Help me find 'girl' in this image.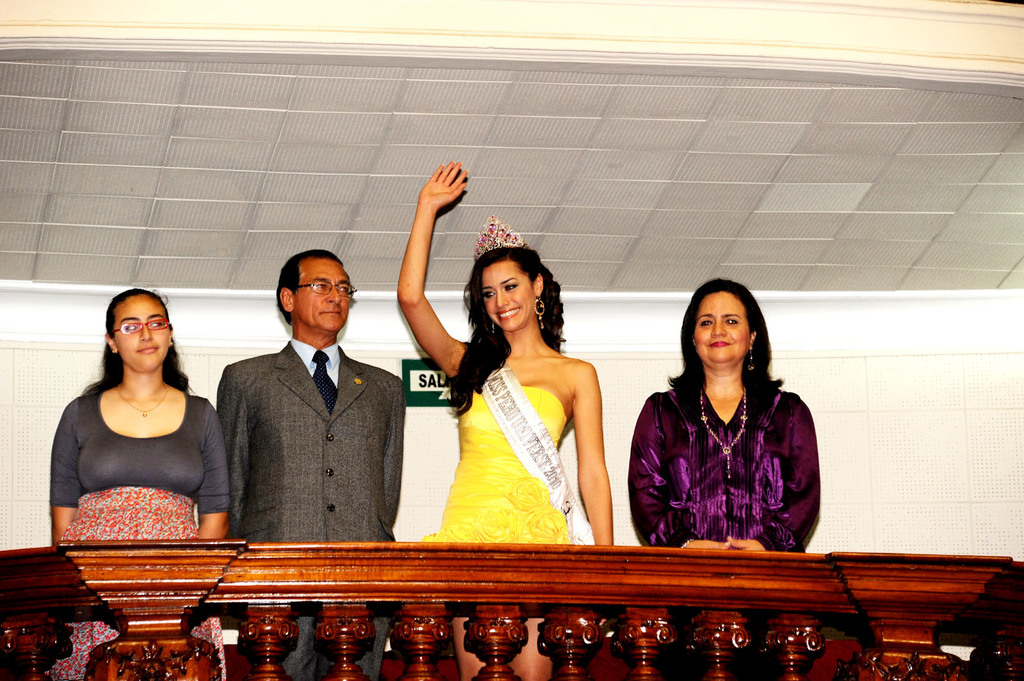
Found it: (392,150,613,680).
